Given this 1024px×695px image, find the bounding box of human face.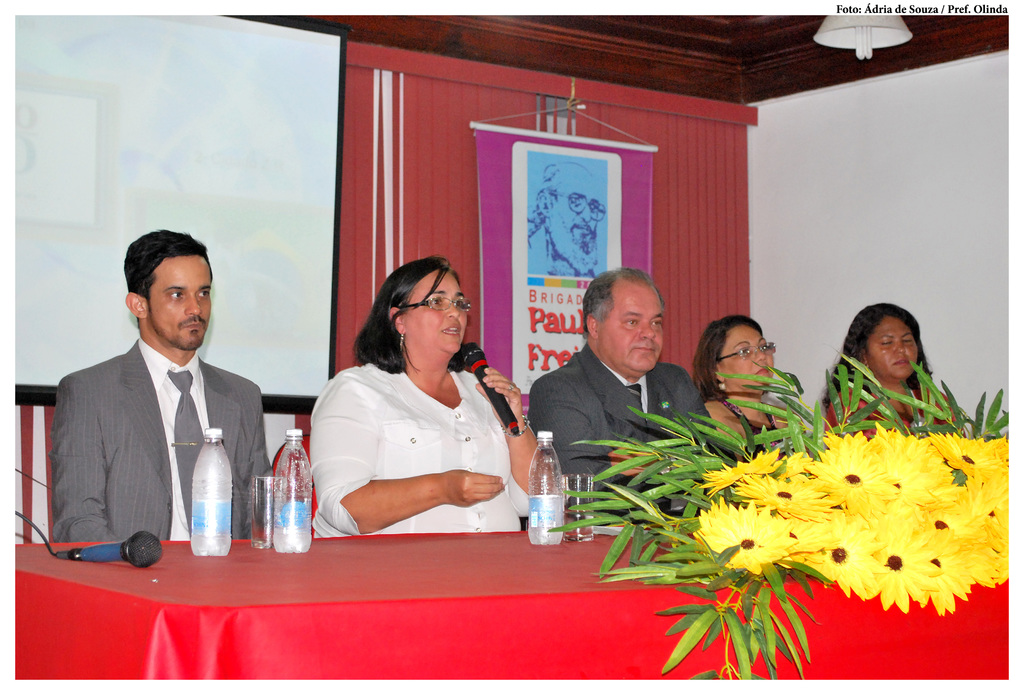
598,283,671,373.
